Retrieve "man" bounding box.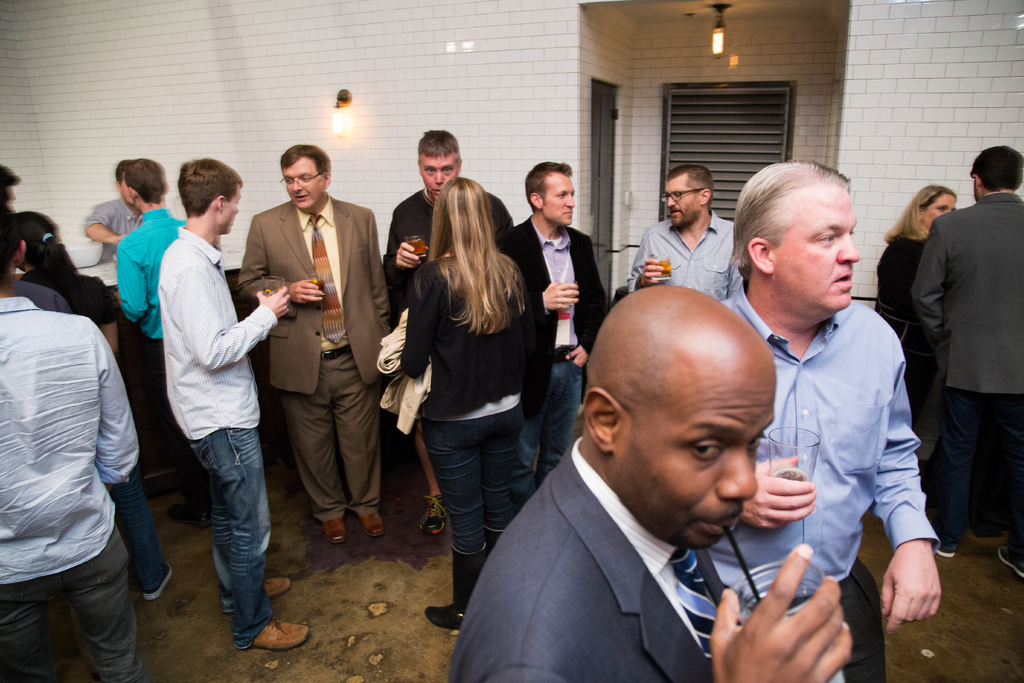
Bounding box: x1=0, y1=158, x2=76, y2=320.
